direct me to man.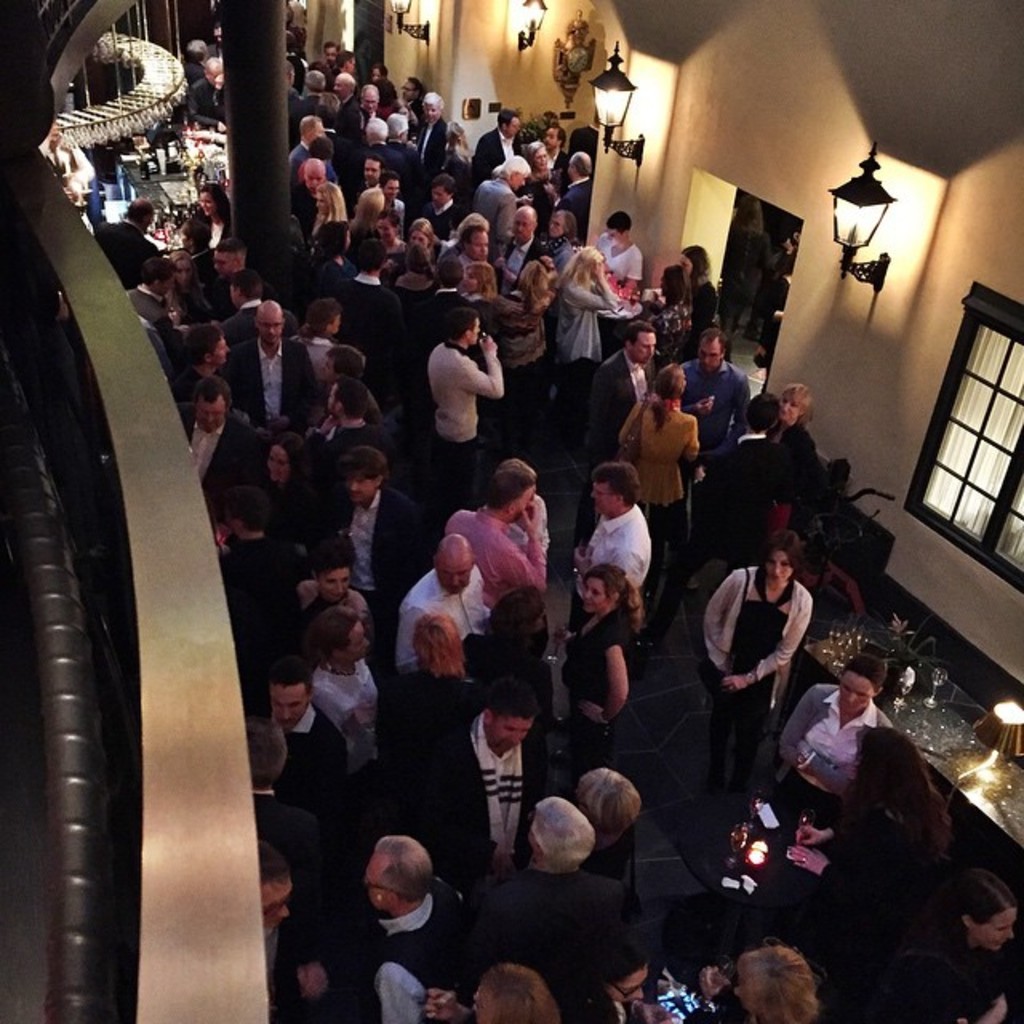
Direction: region(421, 298, 494, 512).
